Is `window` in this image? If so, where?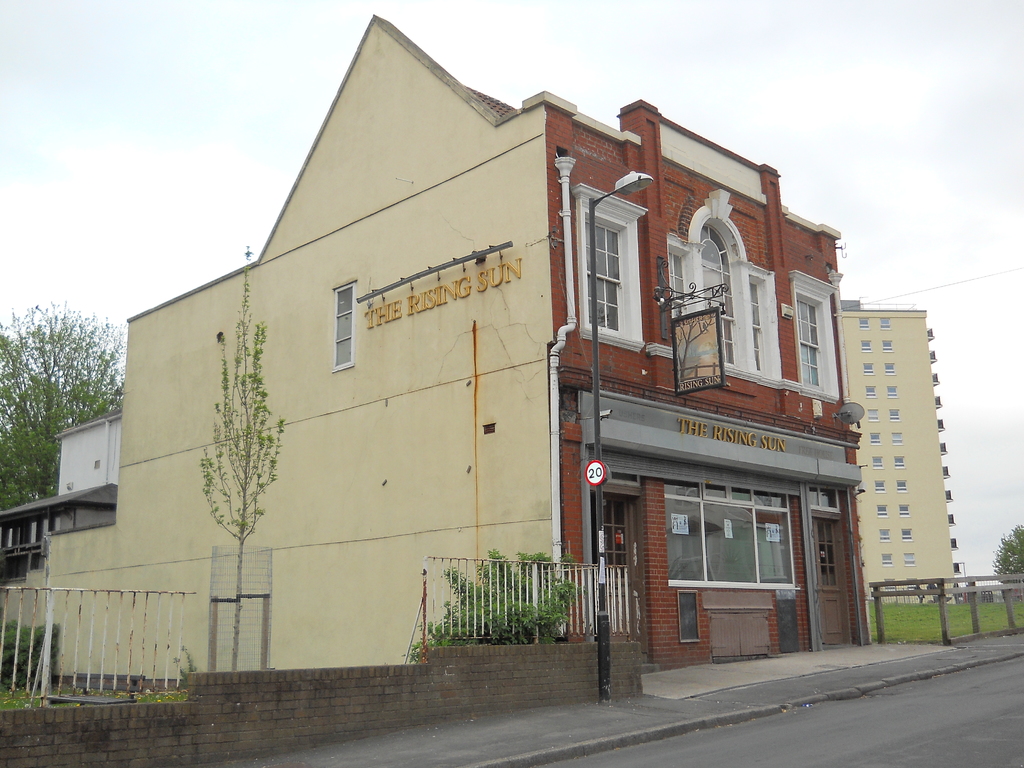
Yes, at {"x1": 888, "y1": 408, "x2": 900, "y2": 423}.
